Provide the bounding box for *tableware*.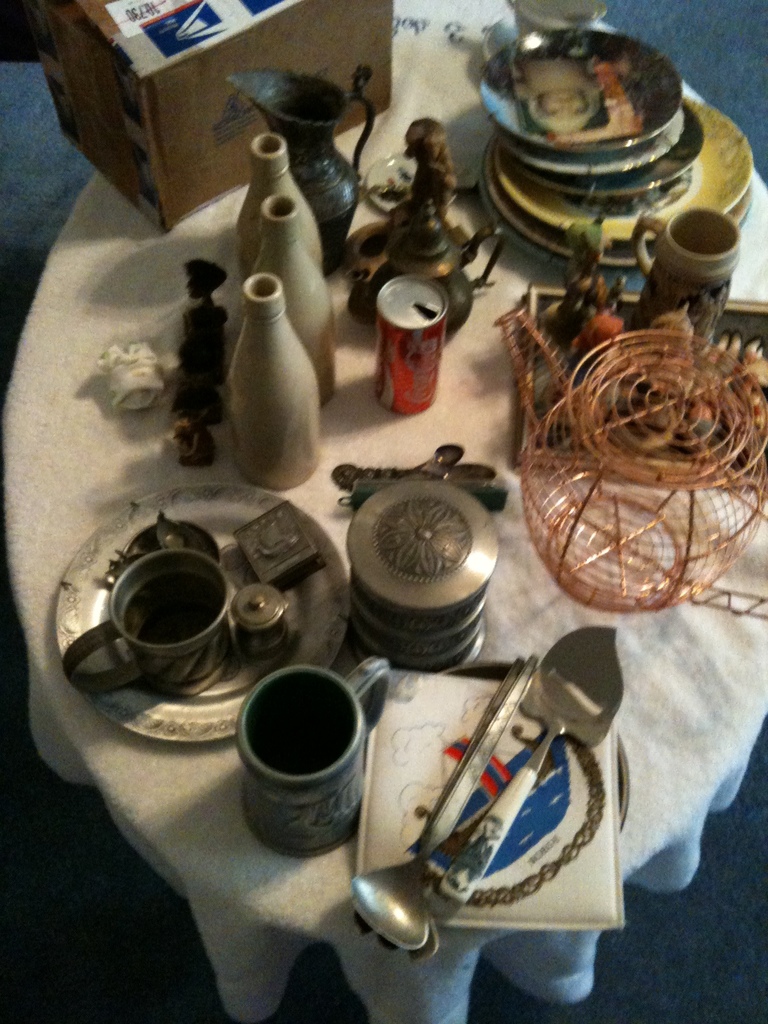
{"left": 352, "top": 655, "right": 536, "bottom": 959}.
